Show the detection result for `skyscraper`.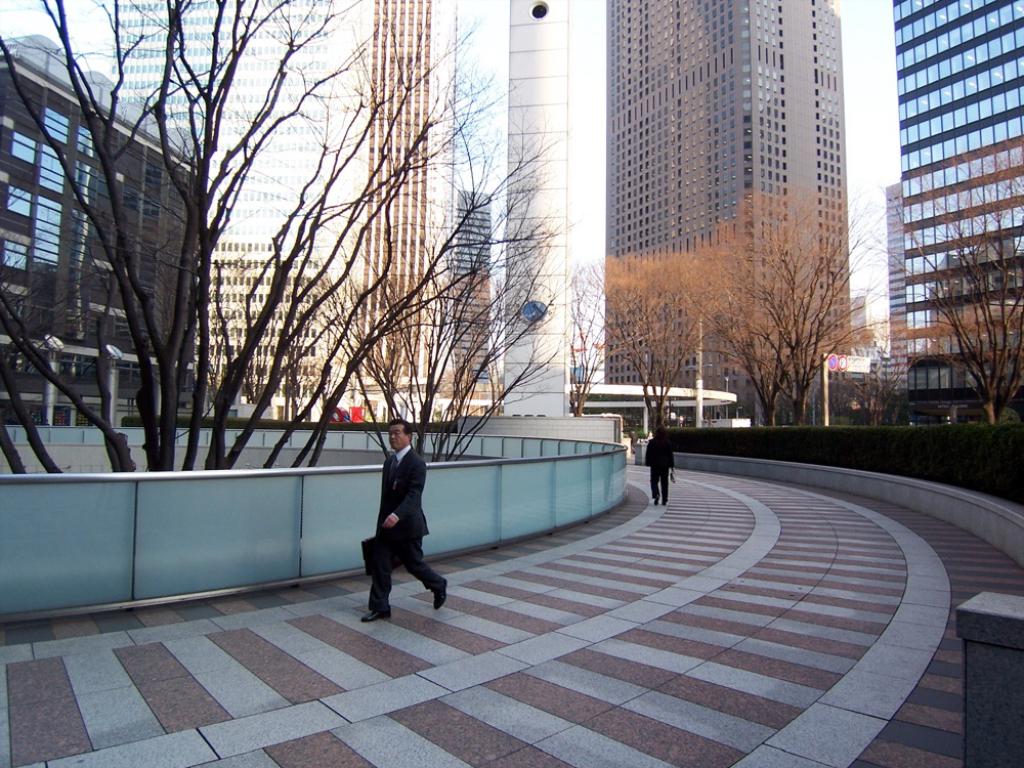
x1=869, y1=0, x2=1013, y2=440.
